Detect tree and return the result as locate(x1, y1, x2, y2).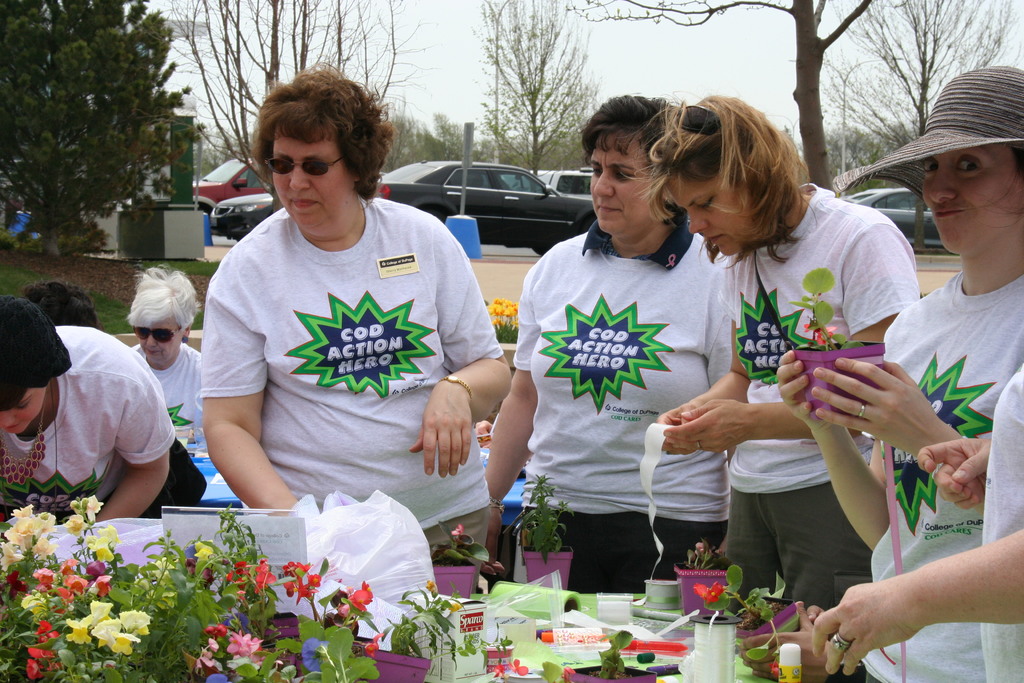
locate(820, 0, 1023, 211).
